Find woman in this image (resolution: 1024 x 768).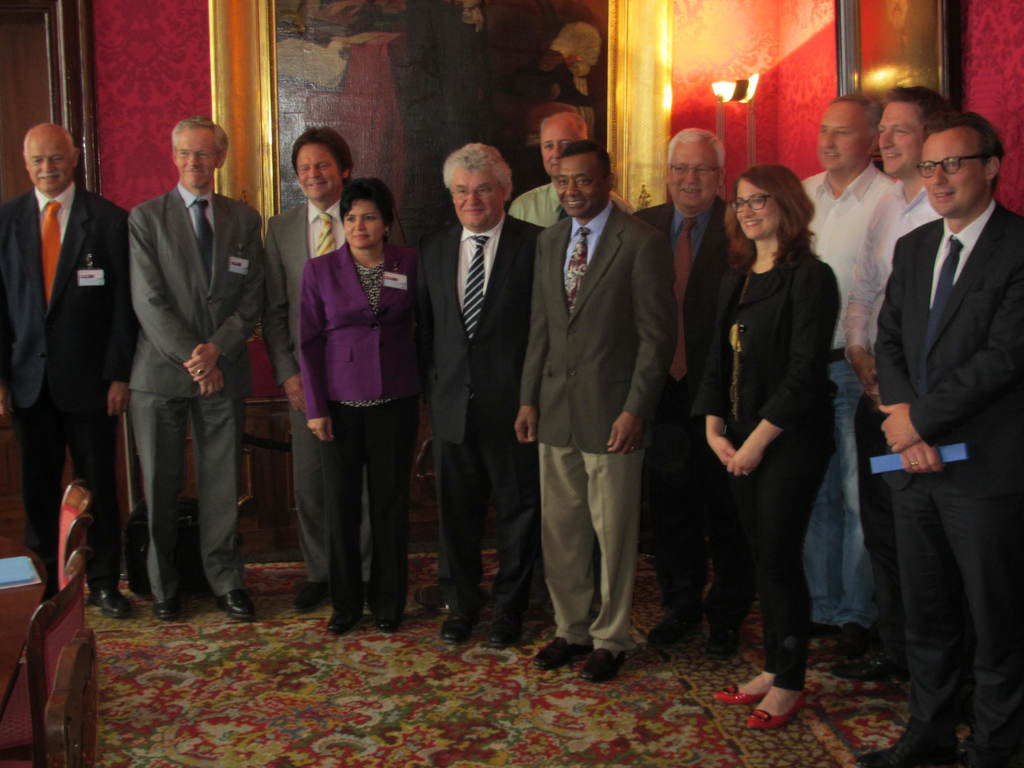
(293, 176, 438, 643).
